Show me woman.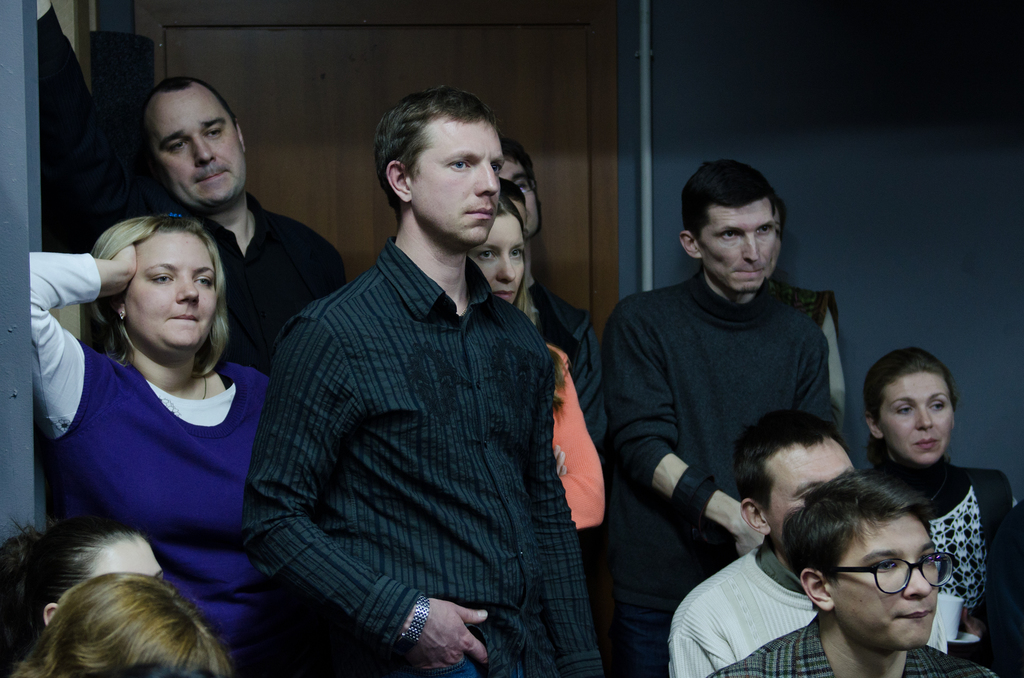
woman is here: box(760, 192, 860, 428).
